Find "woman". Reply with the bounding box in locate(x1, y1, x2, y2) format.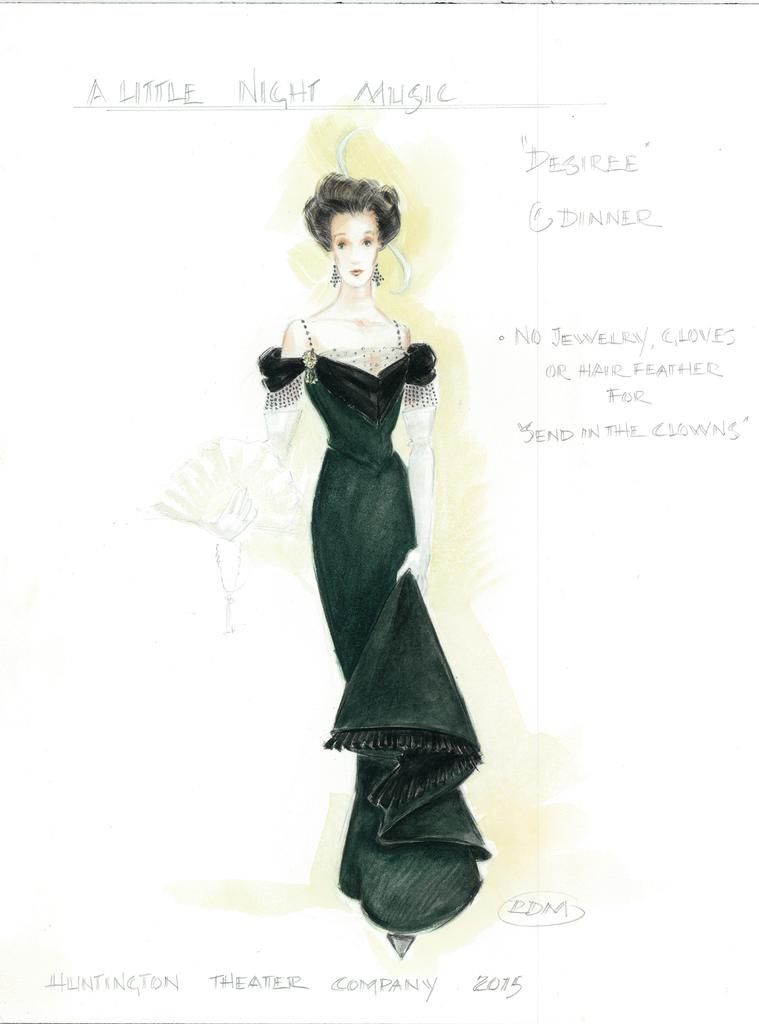
locate(214, 129, 495, 957).
